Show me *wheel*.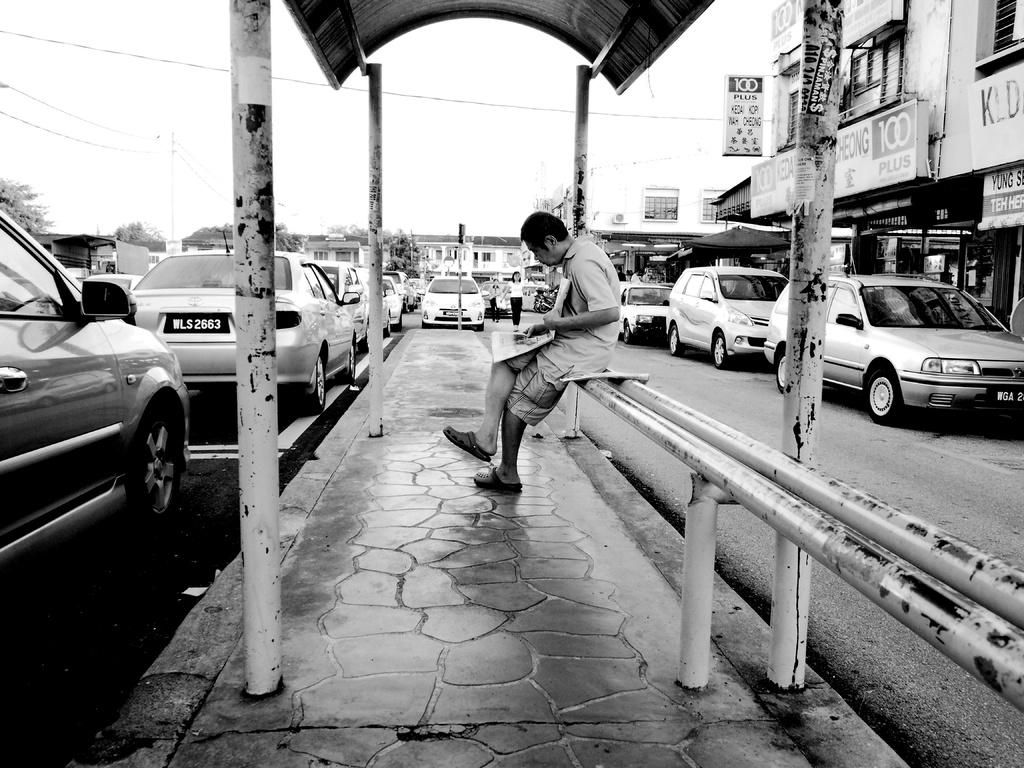
*wheel* is here: (left=668, top=323, right=685, bottom=356).
